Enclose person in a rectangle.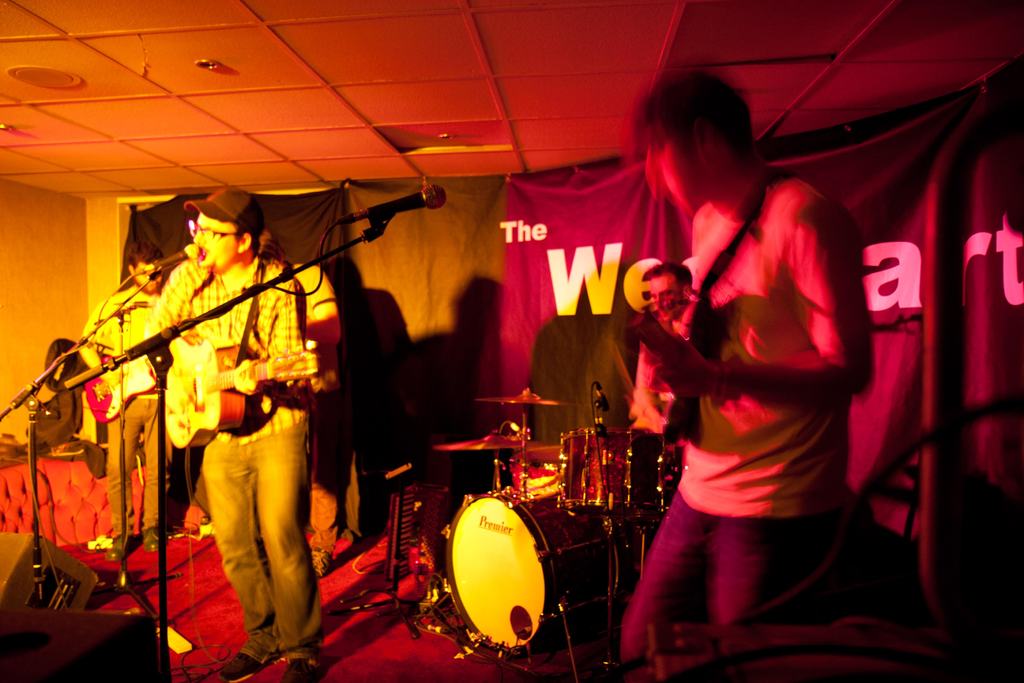
<region>81, 239, 164, 553</region>.
